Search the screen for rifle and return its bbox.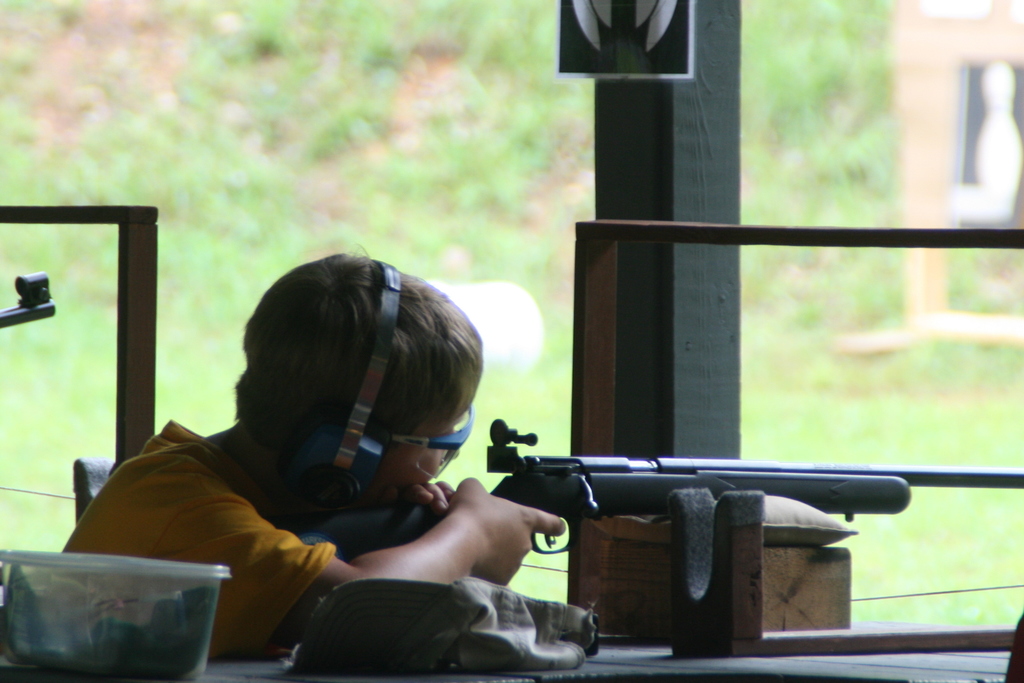
Found: x1=474, y1=444, x2=934, y2=574.
